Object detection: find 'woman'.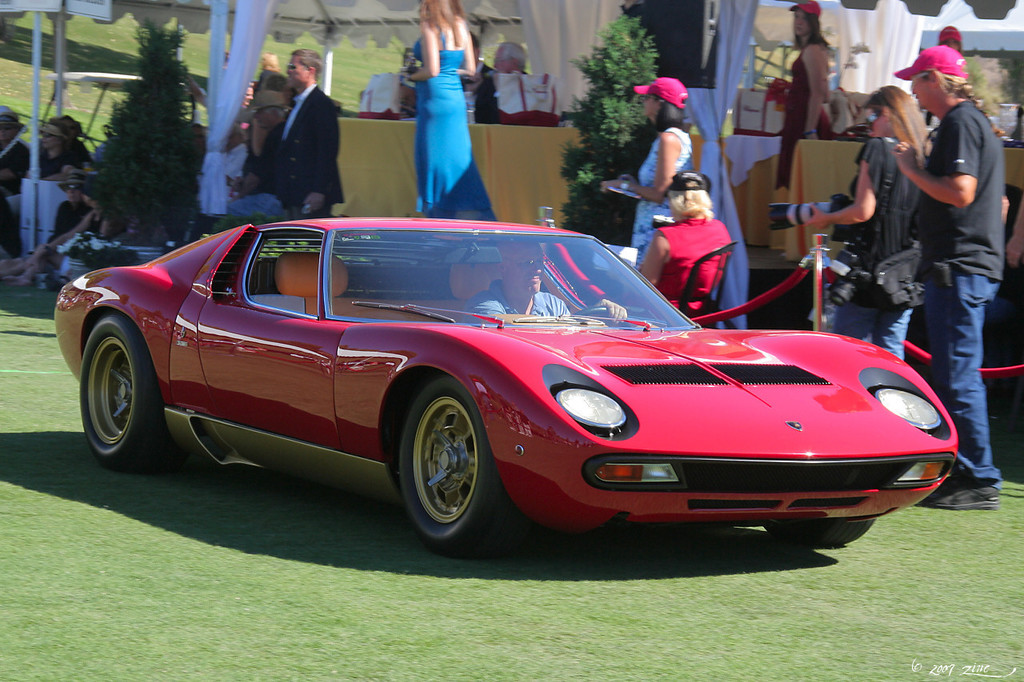
[386, 8, 495, 193].
